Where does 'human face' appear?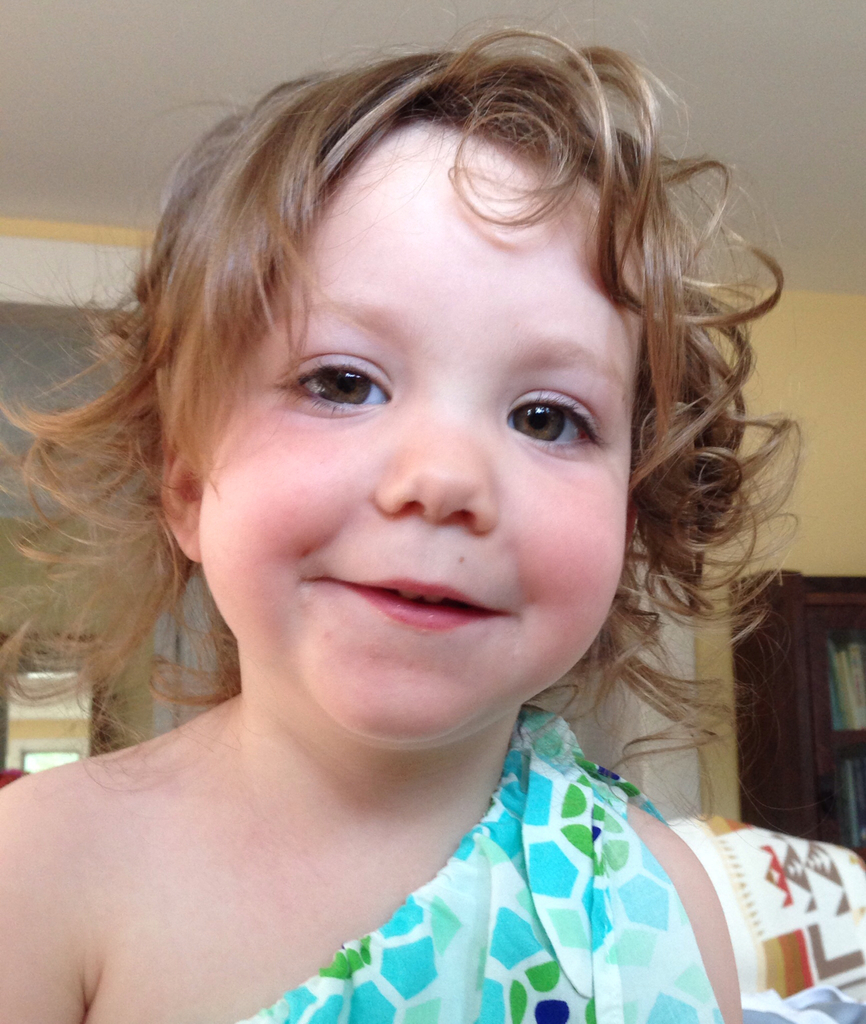
Appears at locate(195, 126, 633, 742).
